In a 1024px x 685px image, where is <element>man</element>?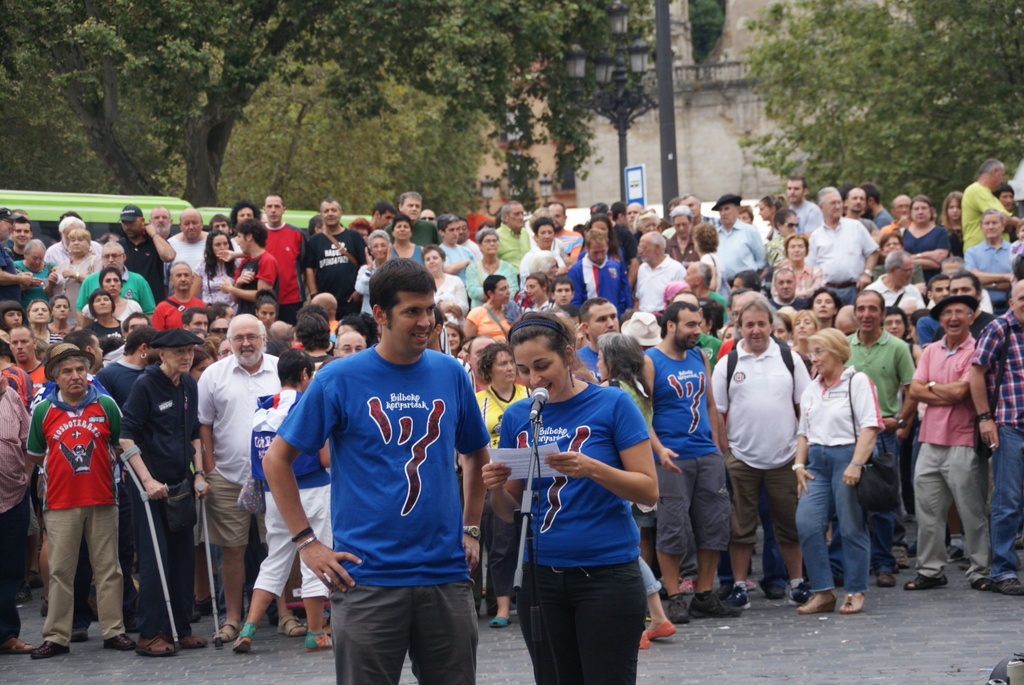
x1=963, y1=161, x2=1023, y2=251.
